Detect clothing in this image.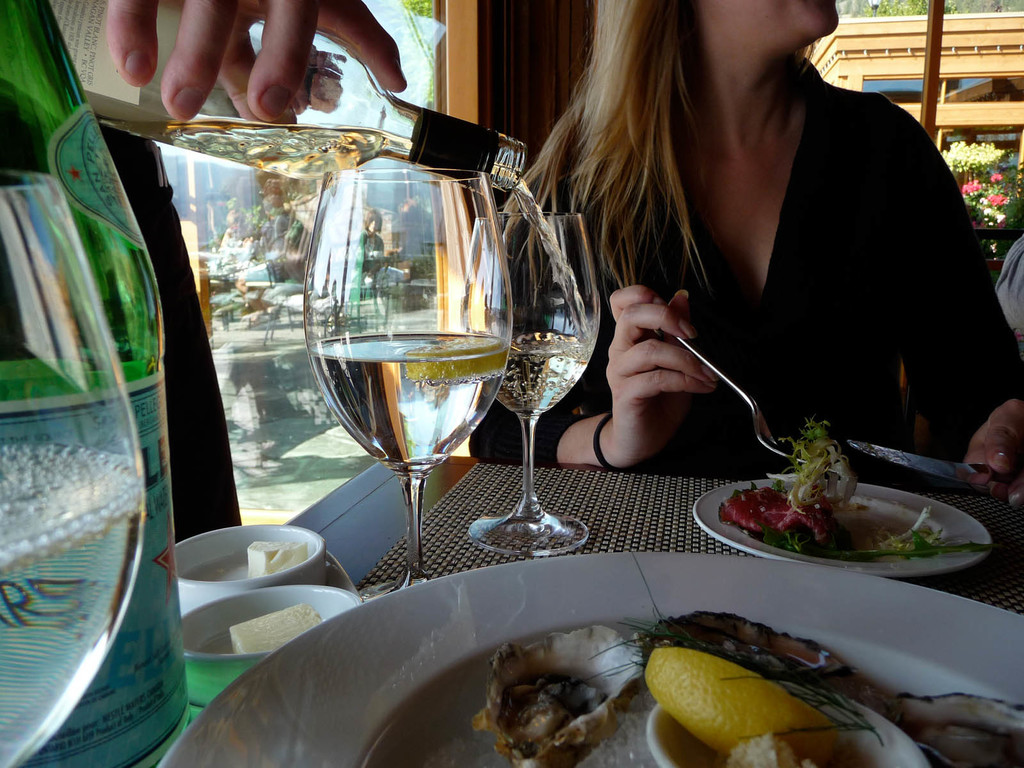
Detection: {"left": 997, "top": 228, "right": 1023, "bottom": 335}.
